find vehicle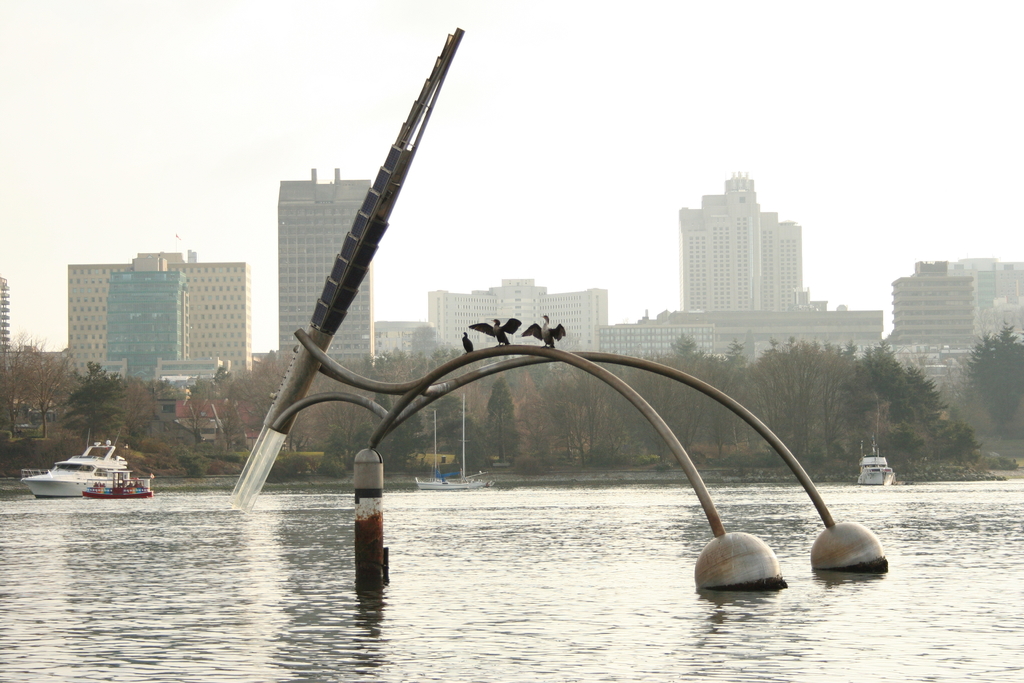
BBox(853, 404, 900, 484)
